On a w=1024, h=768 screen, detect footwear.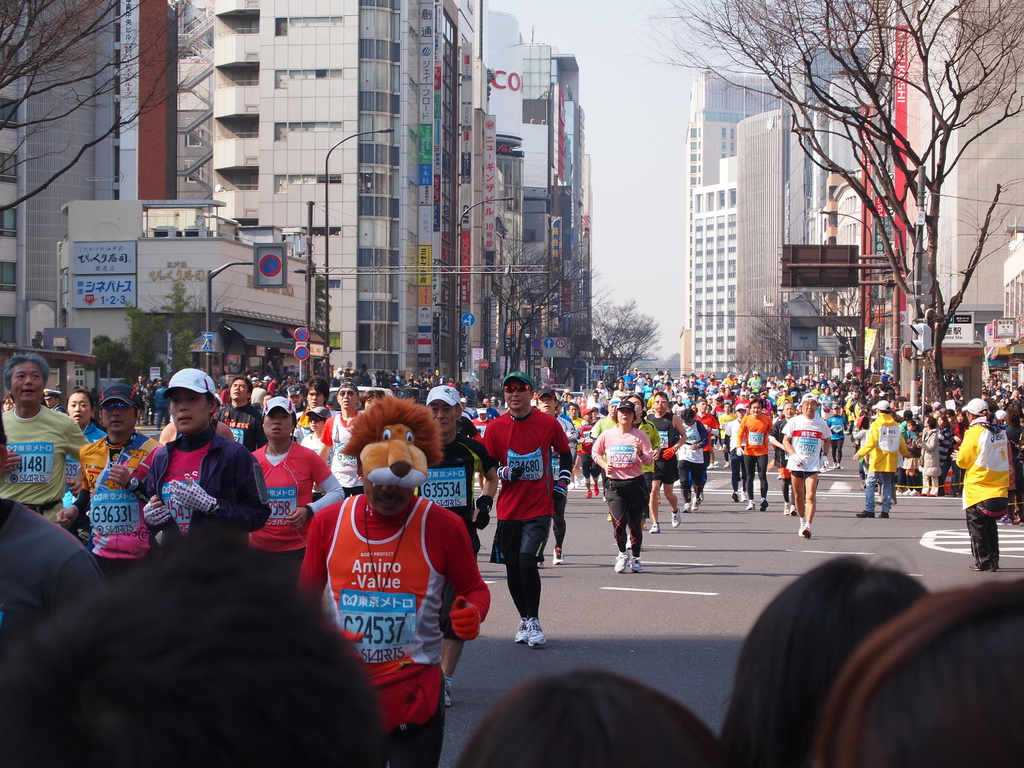
select_region(143, 421, 147, 425).
